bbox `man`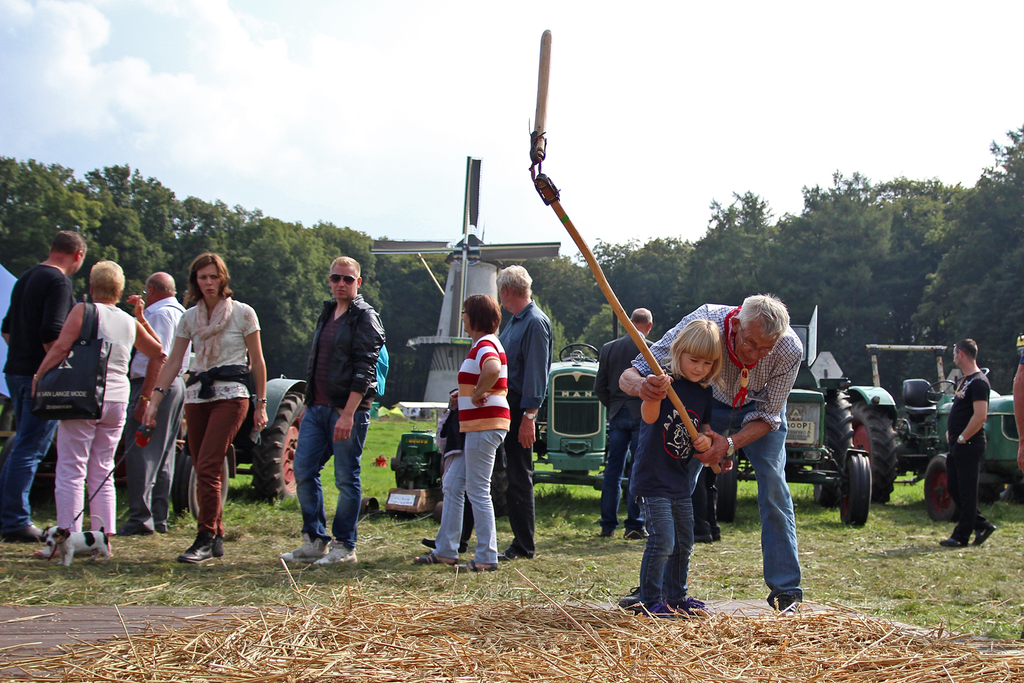
box=[421, 265, 555, 561]
